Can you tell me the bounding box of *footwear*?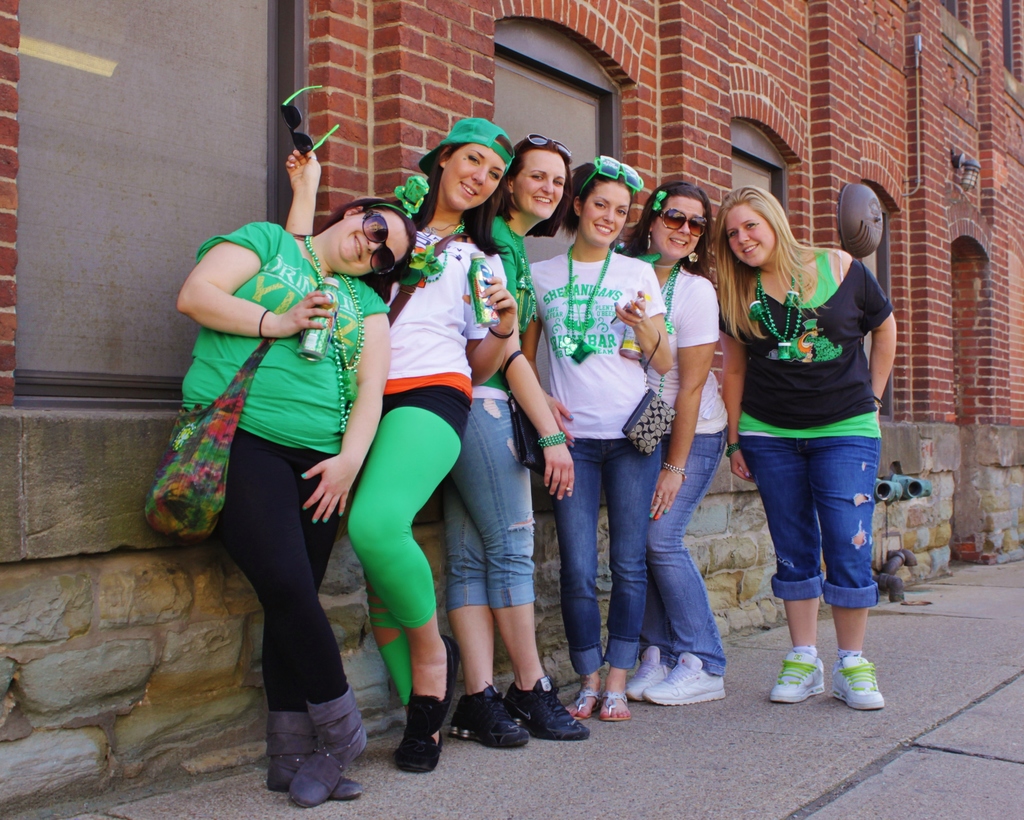
390, 698, 445, 776.
